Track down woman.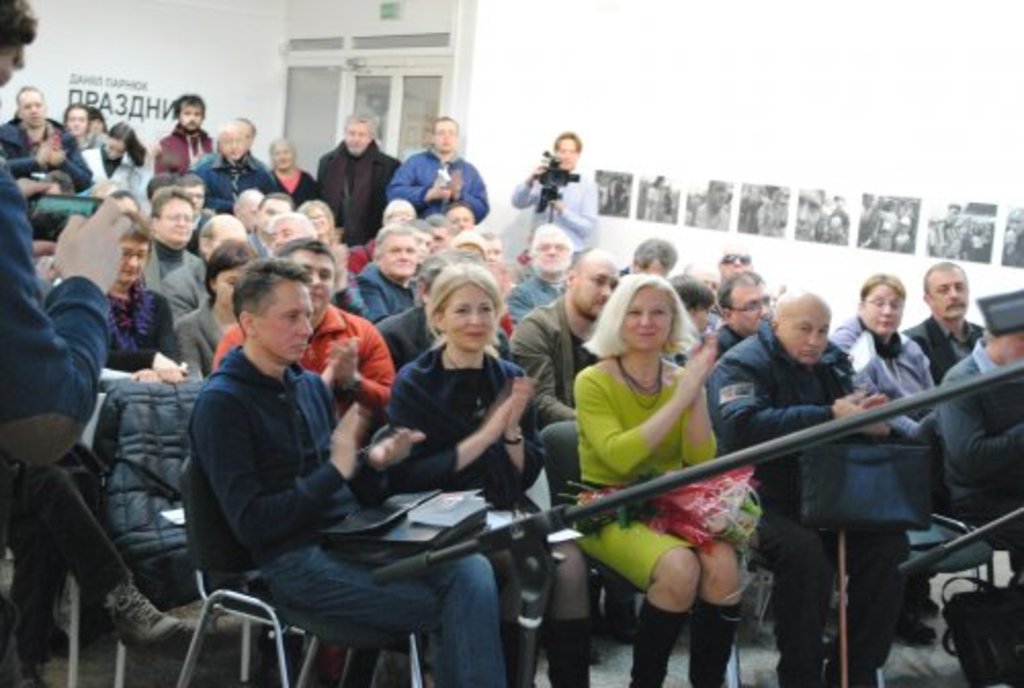
Tracked to locate(549, 242, 764, 653).
